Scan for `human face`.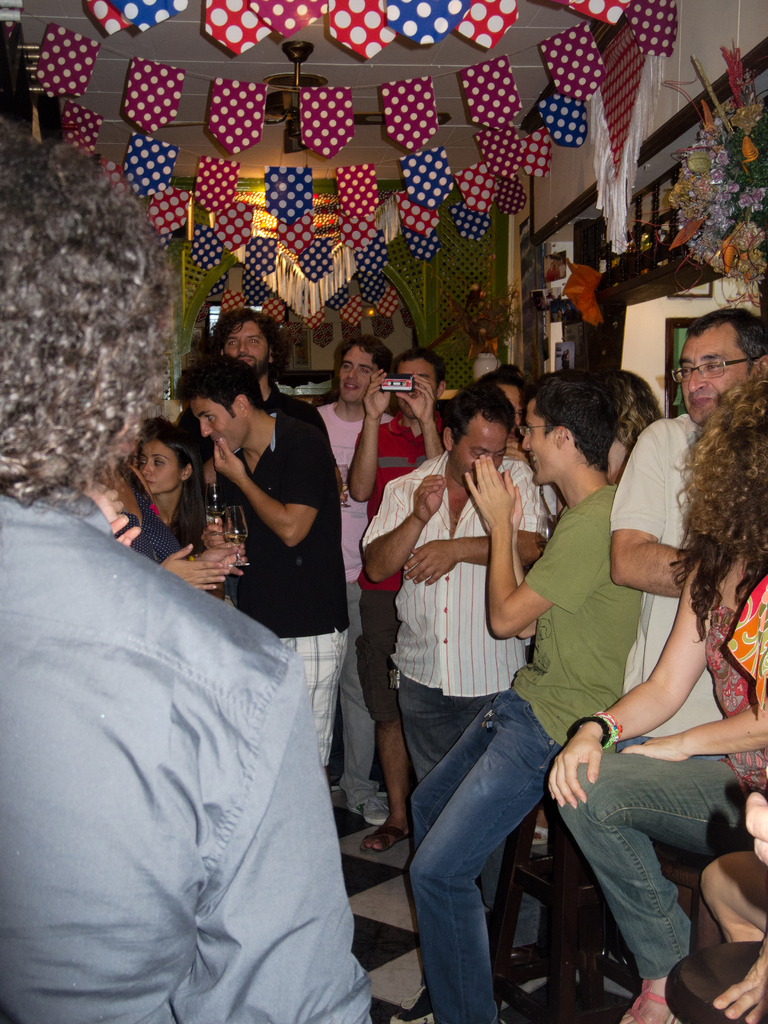
Scan result: detection(522, 404, 553, 483).
